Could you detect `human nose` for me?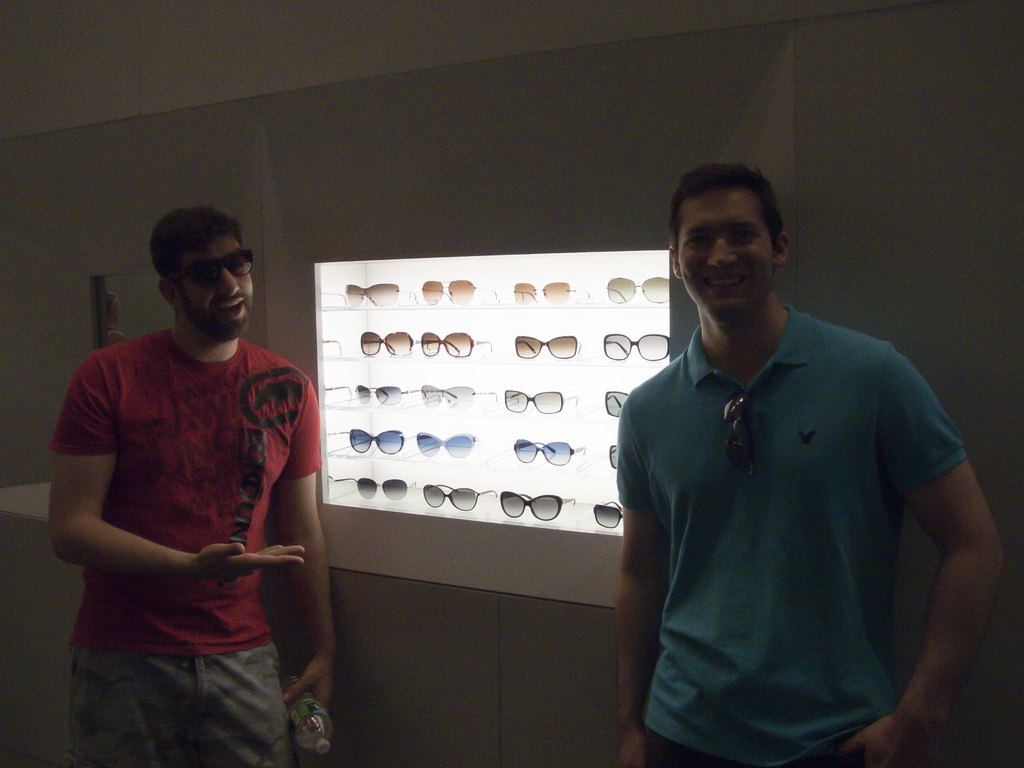
Detection result: box(218, 266, 239, 296).
